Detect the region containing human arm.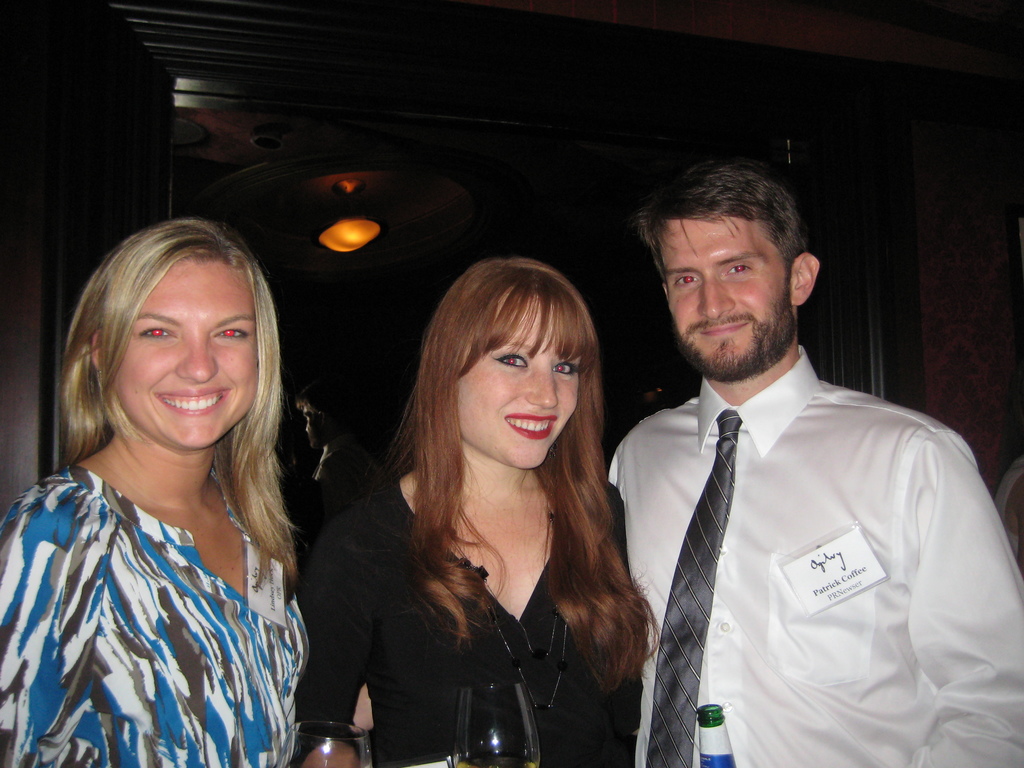
BBox(284, 522, 385, 767).
